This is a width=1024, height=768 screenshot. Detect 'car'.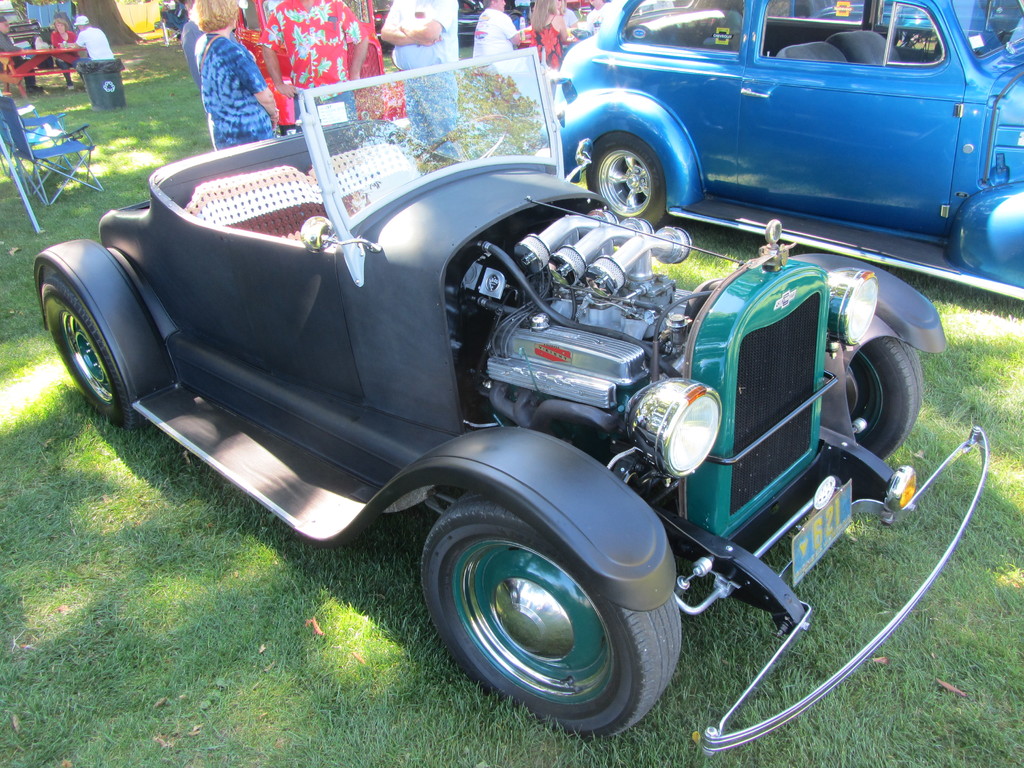
(367,0,488,41).
